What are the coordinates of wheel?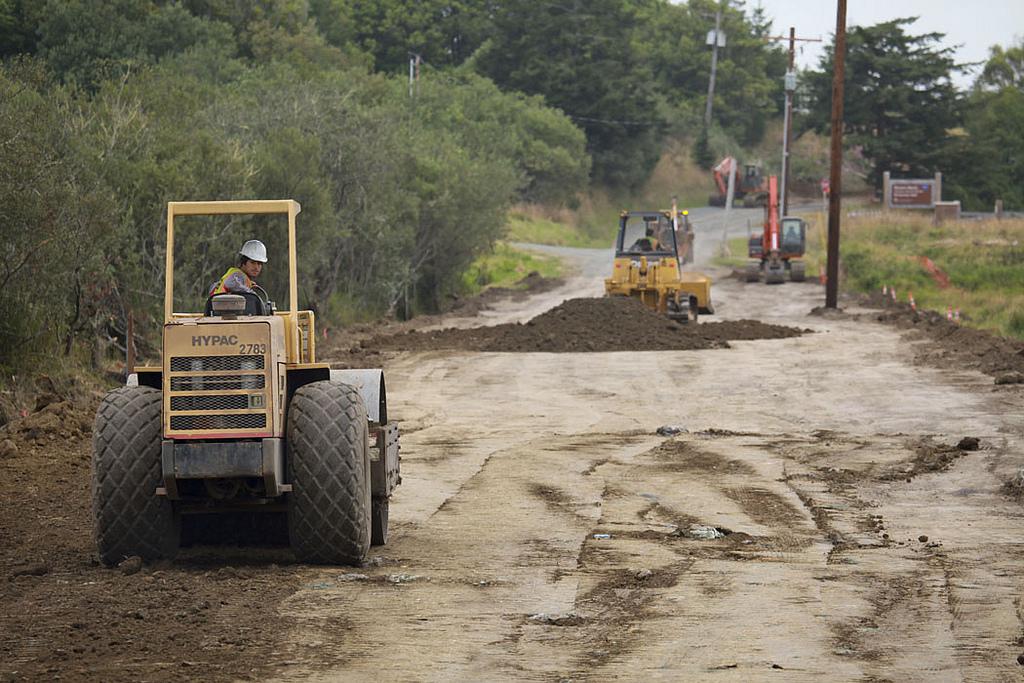
<region>329, 369, 389, 544</region>.
